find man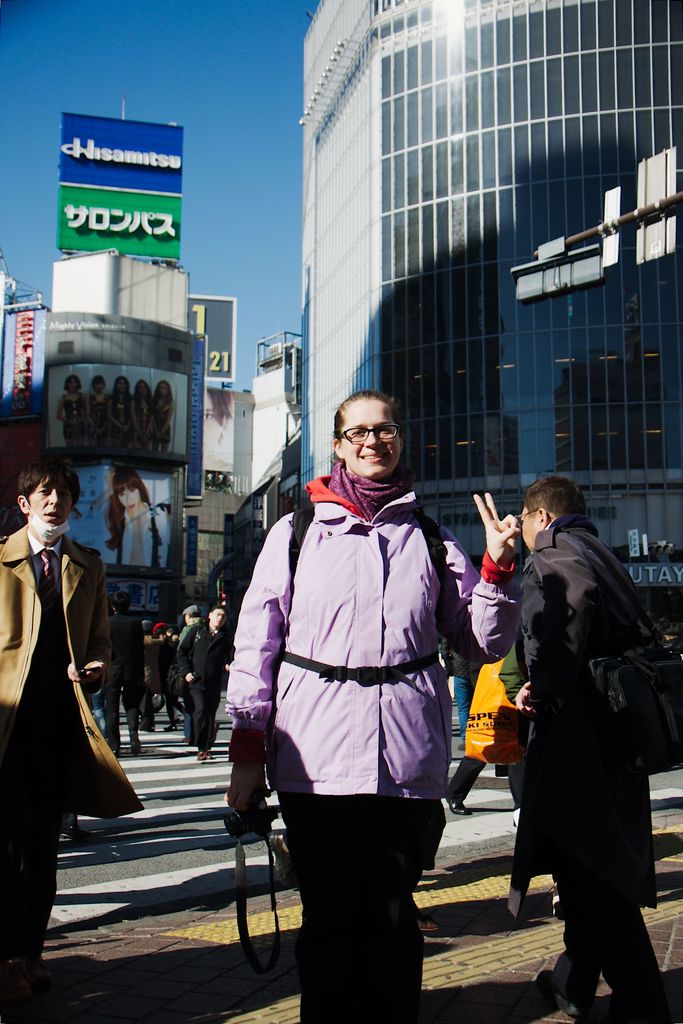
bbox(177, 607, 236, 748)
